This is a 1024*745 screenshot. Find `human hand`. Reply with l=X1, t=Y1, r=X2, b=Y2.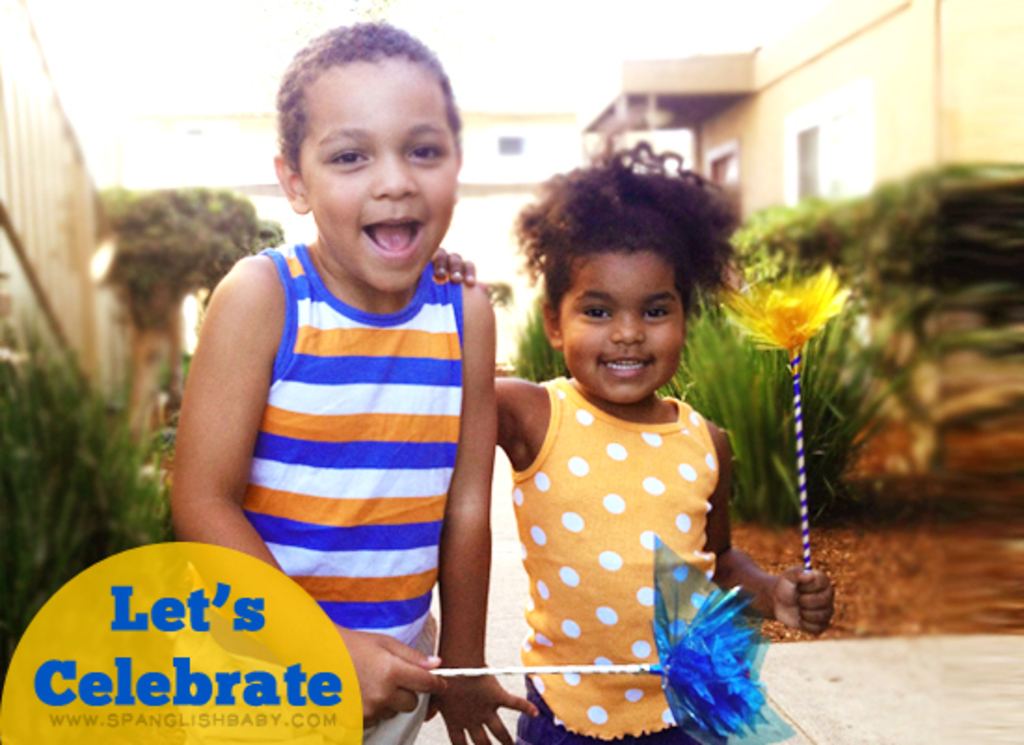
l=421, t=659, r=544, b=743.
